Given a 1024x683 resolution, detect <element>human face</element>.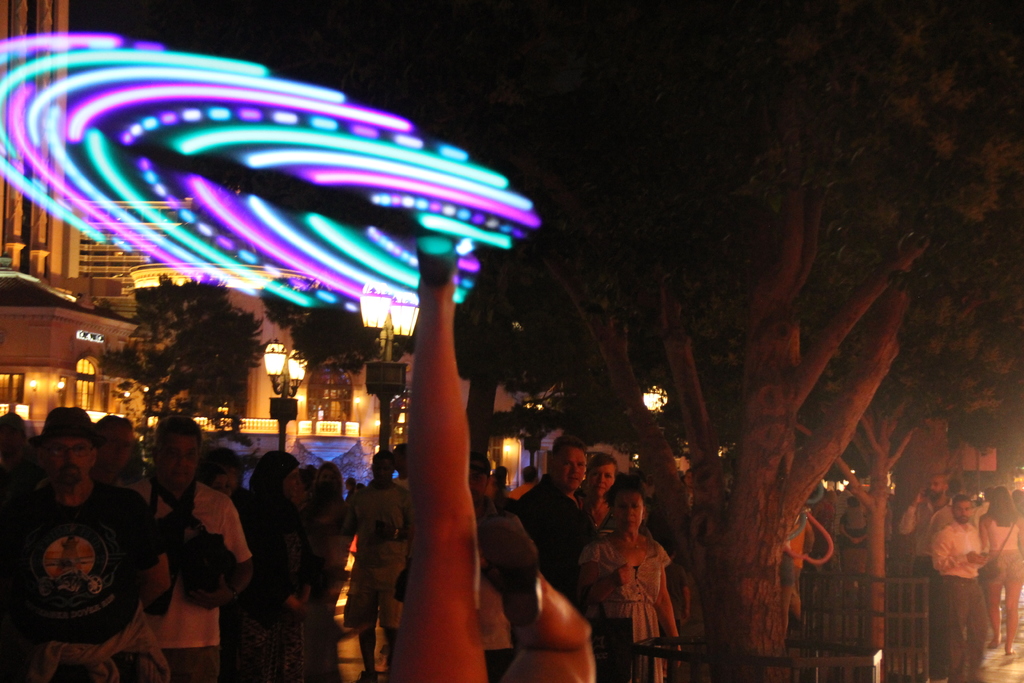
rect(43, 433, 90, 484).
